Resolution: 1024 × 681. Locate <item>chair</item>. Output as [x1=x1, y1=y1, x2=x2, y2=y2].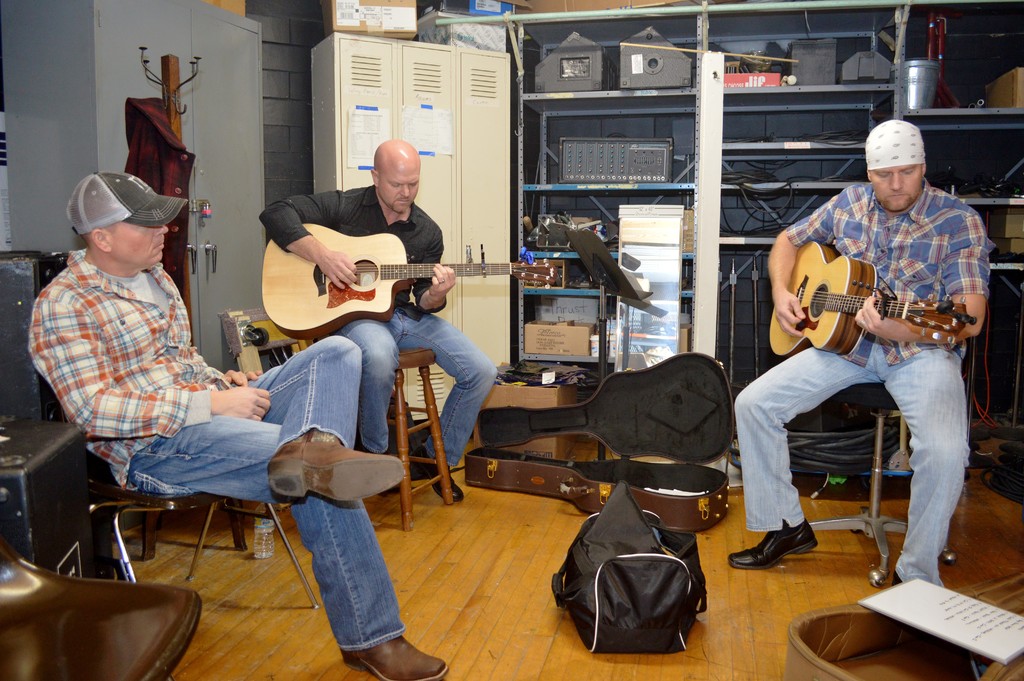
[x1=94, y1=472, x2=316, y2=608].
